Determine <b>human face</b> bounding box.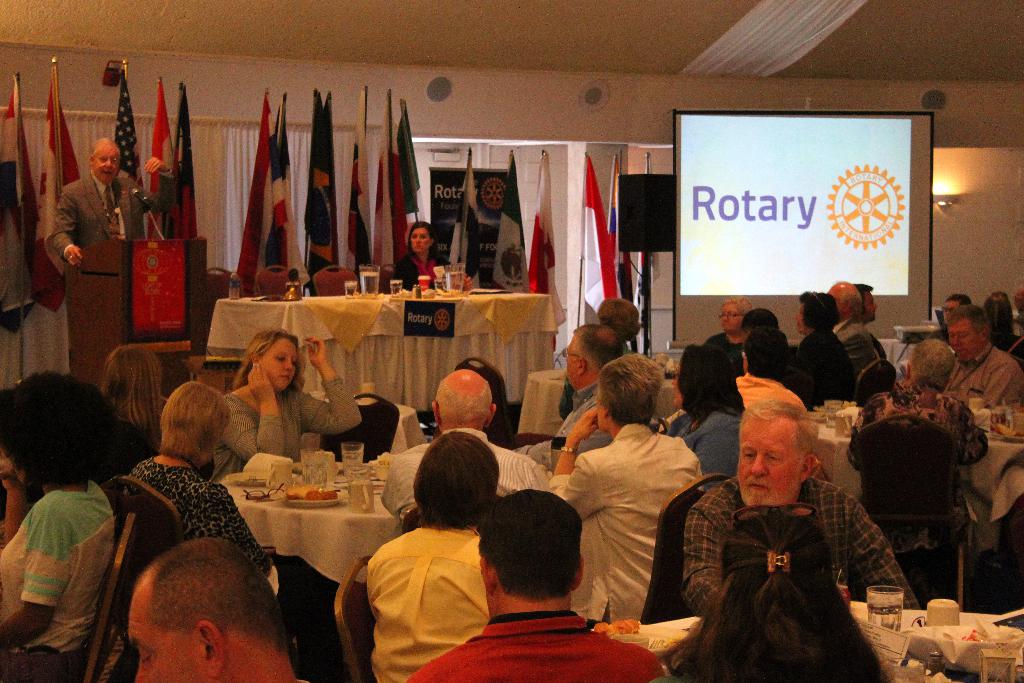
Determined: [92,146,121,184].
